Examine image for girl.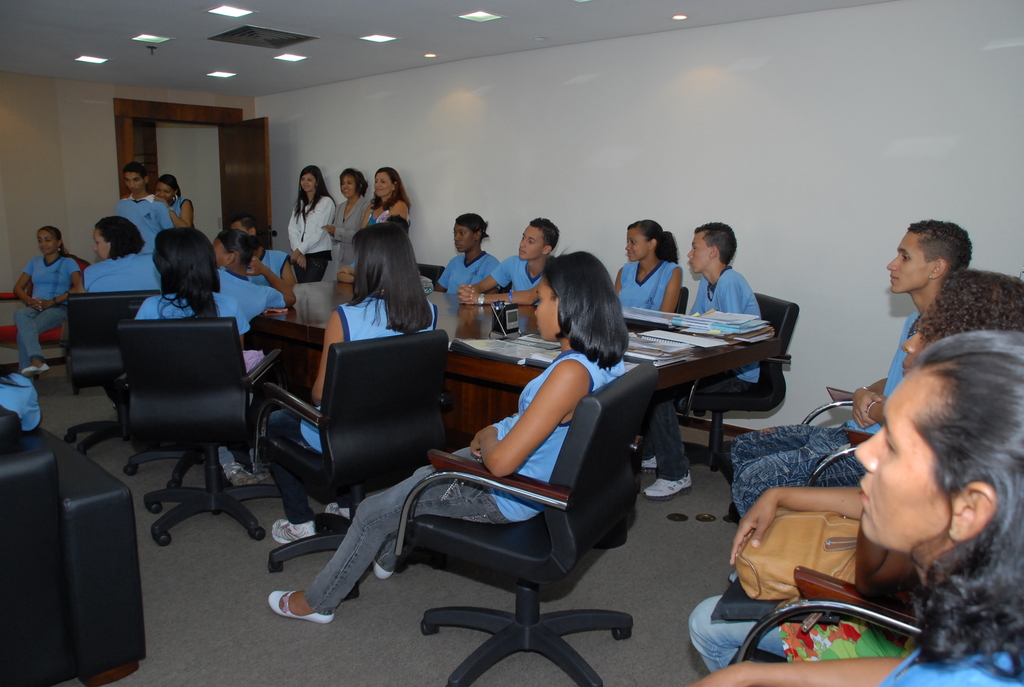
Examination result: region(154, 175, 200, 236).
